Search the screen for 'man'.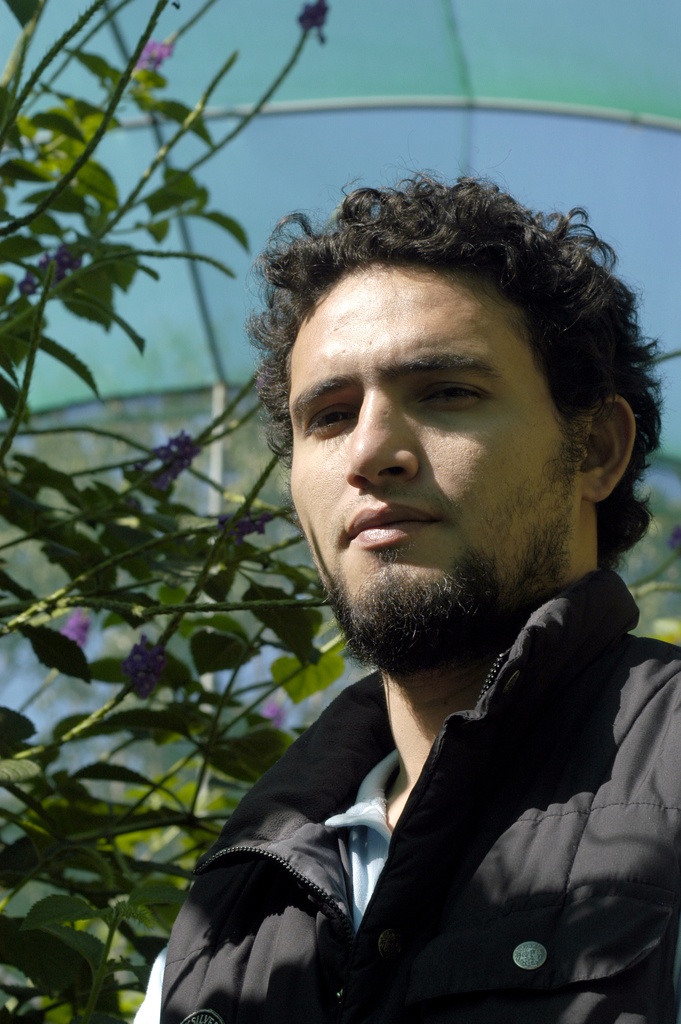
Found at 142,134,680,1023.
